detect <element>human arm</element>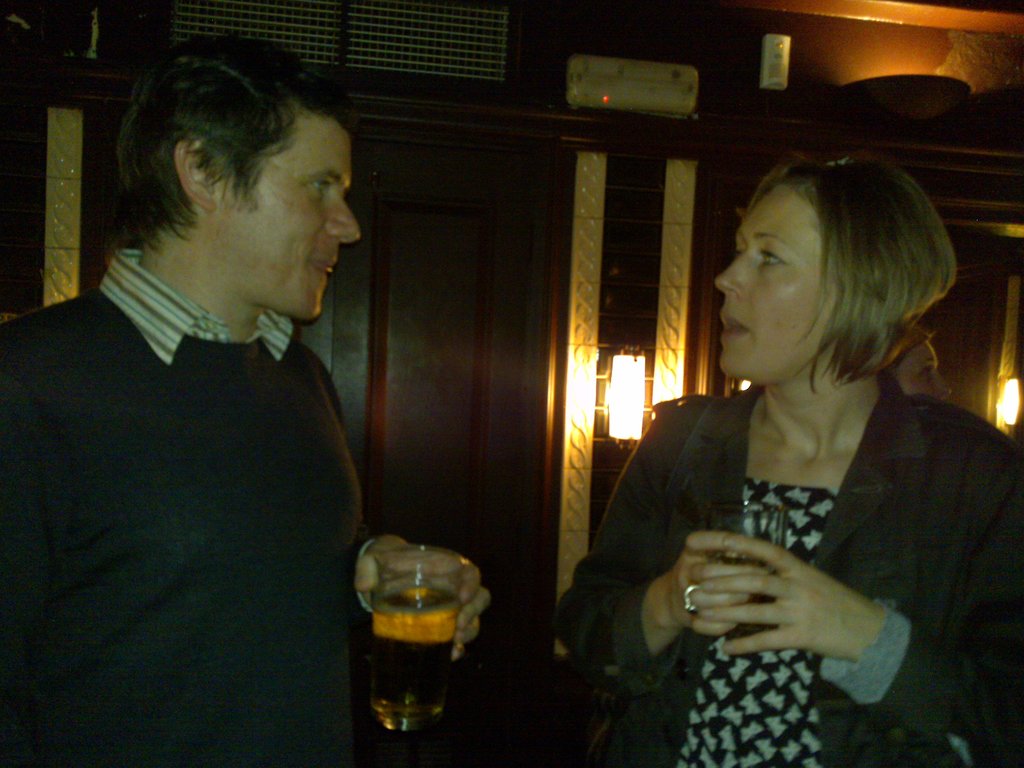
326, 513, 488, 646
